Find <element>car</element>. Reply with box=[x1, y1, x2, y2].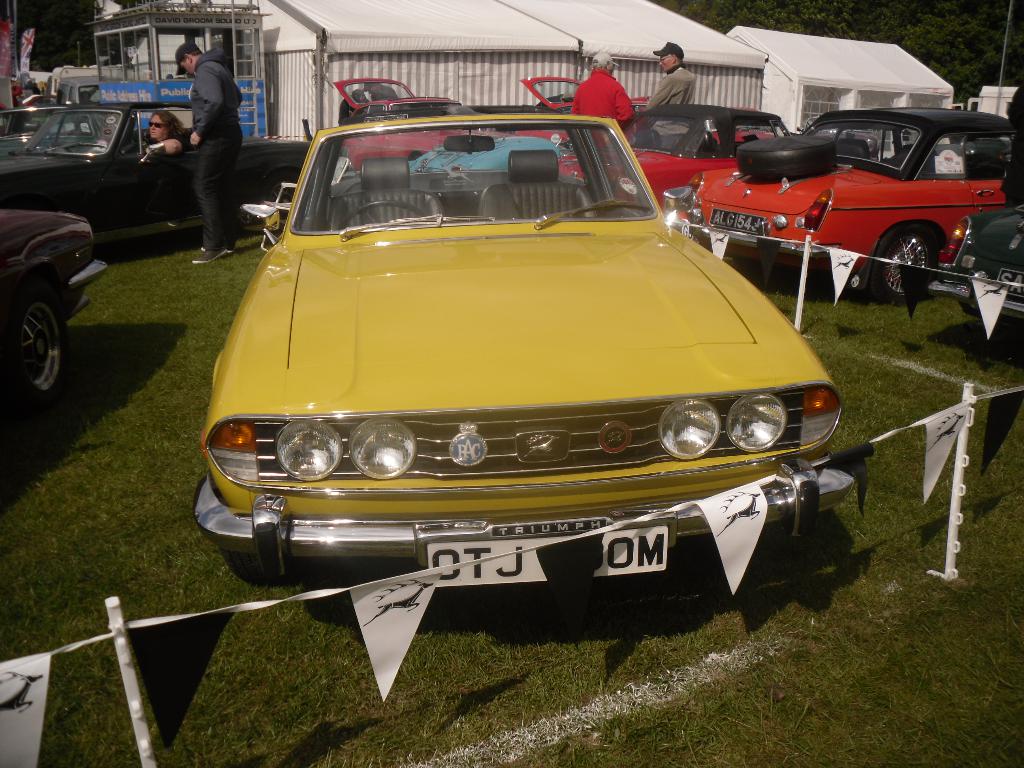
box=[0, 98, 90, 161].
